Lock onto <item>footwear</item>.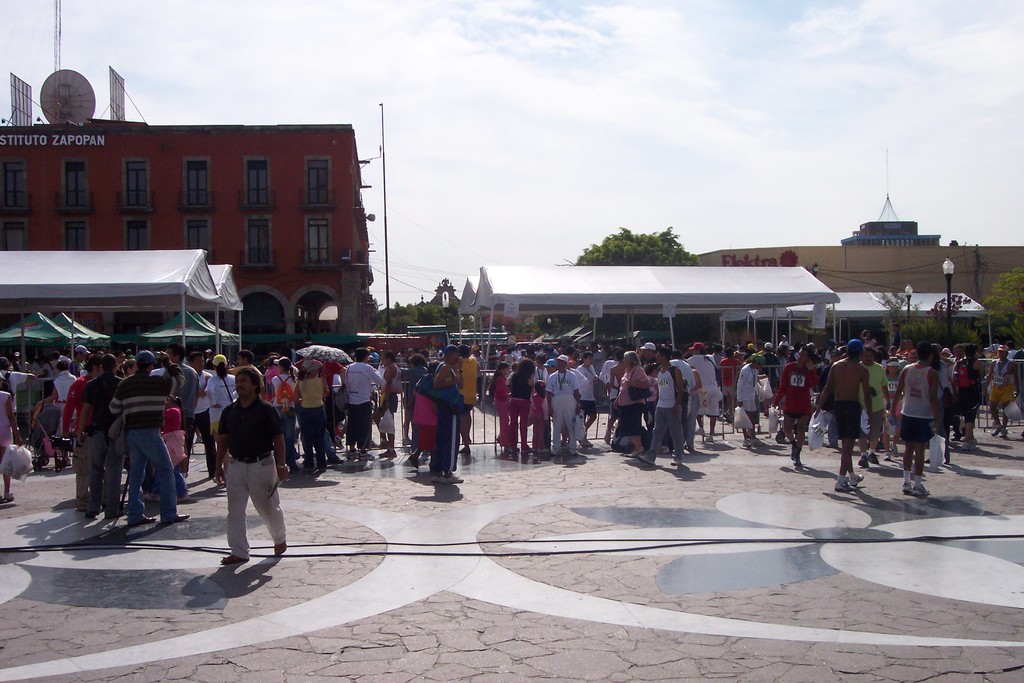
Locked: region(328, 453, 345, 461).
